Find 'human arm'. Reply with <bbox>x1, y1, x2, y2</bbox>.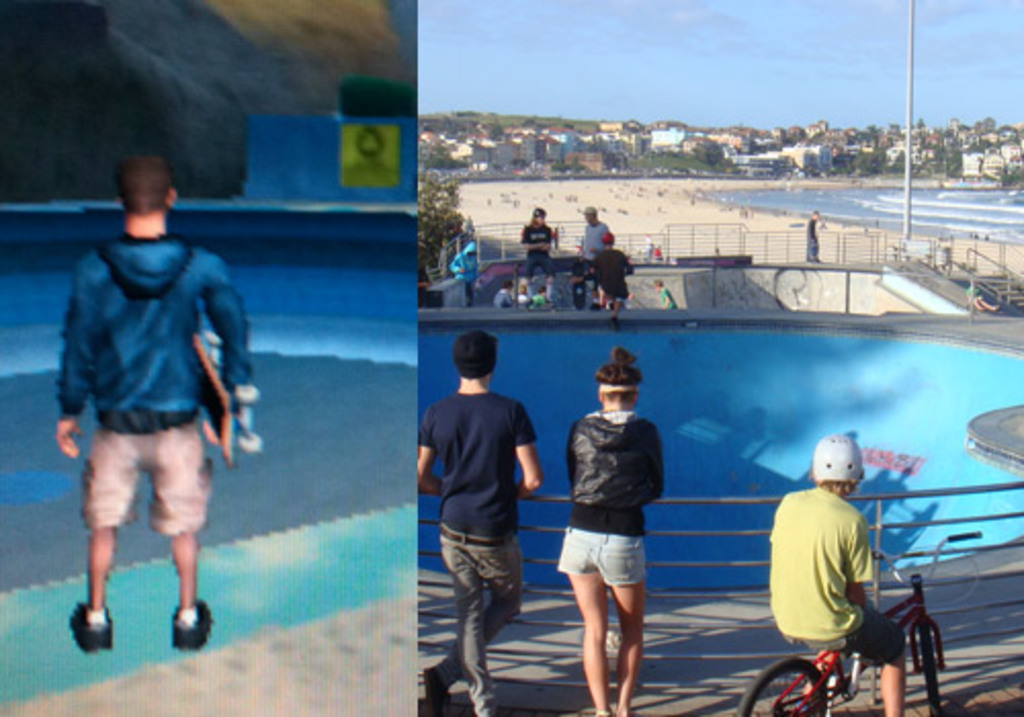
<bbox>416, 440, 434, 504</bbox>.
